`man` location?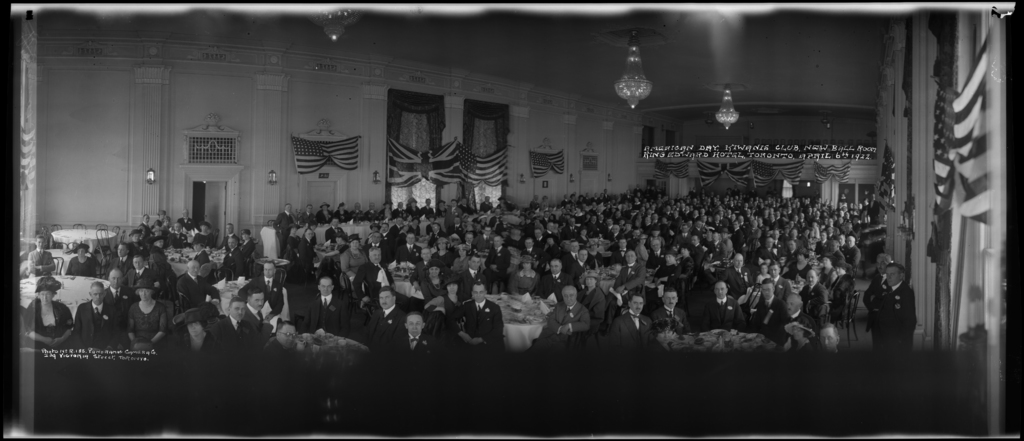
BBox(102, 239, 132, 276)
